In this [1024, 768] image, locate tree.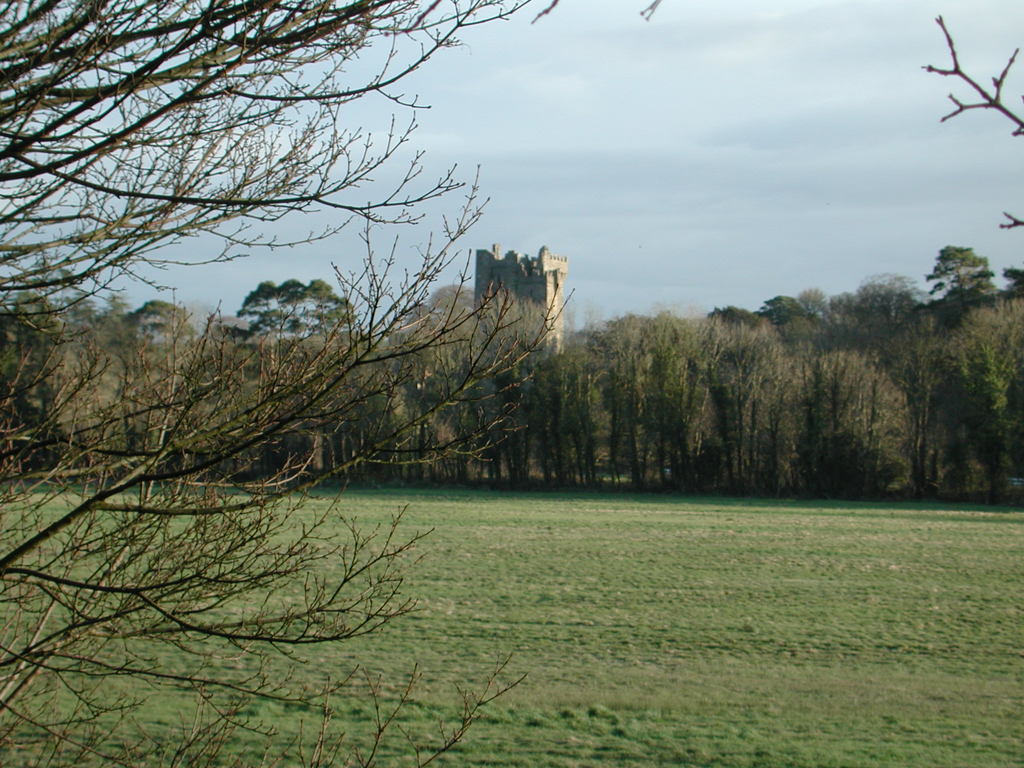
Bounding box: locate(934, 246, 1018, 310).
